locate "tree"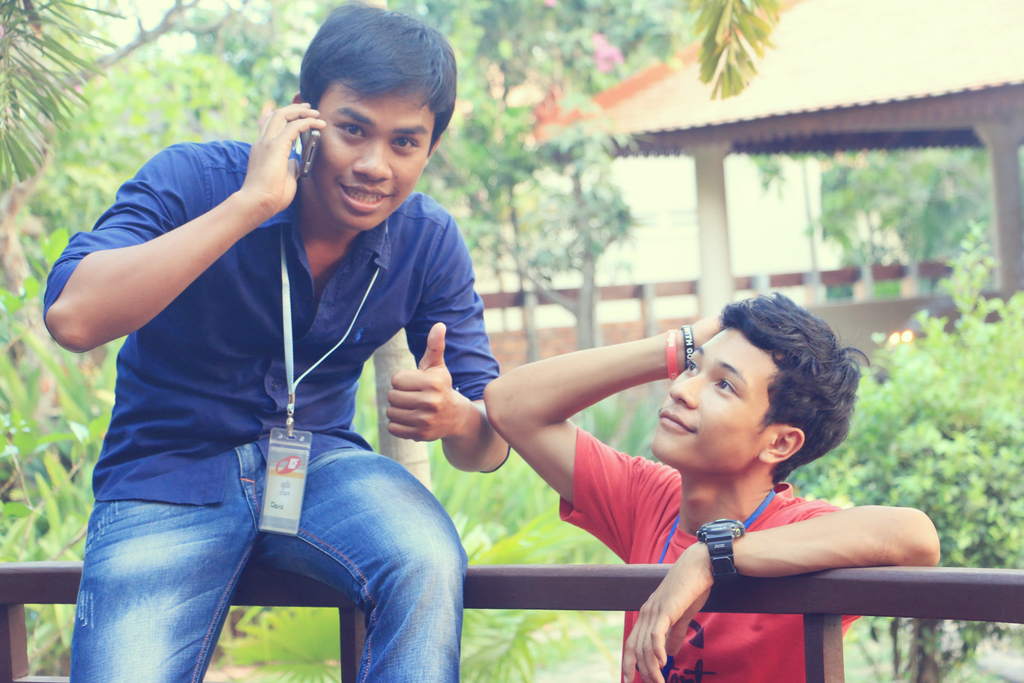
389,0,680,366
